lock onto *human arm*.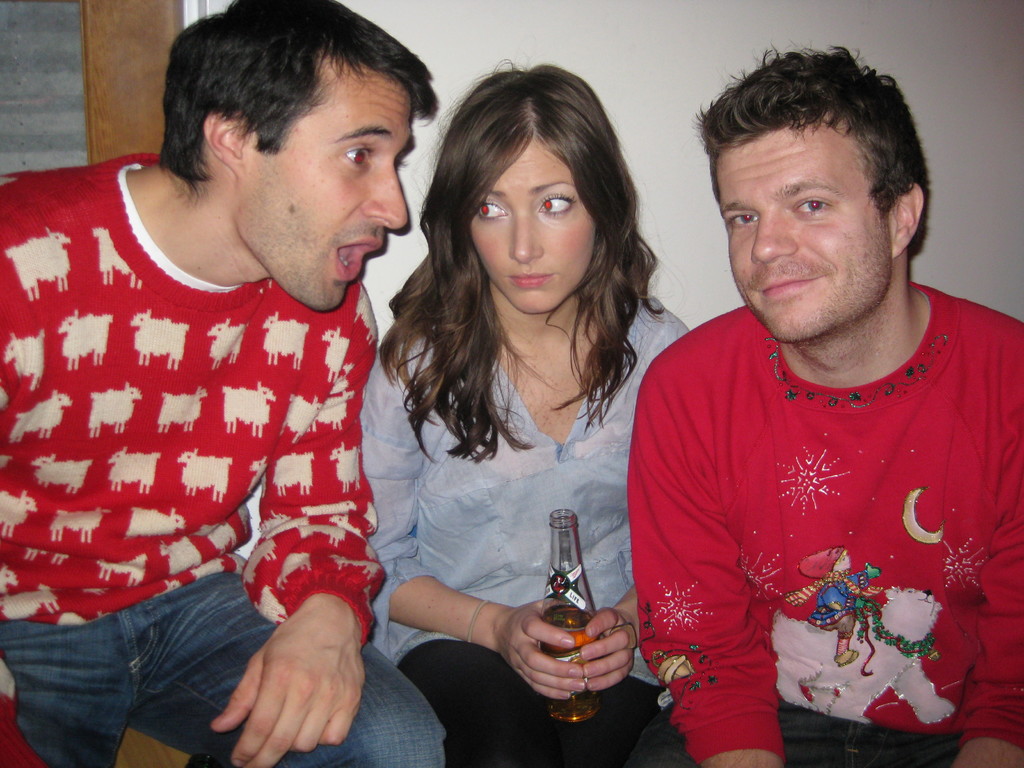
Locked: bbox(0, 660, 46, 767).
